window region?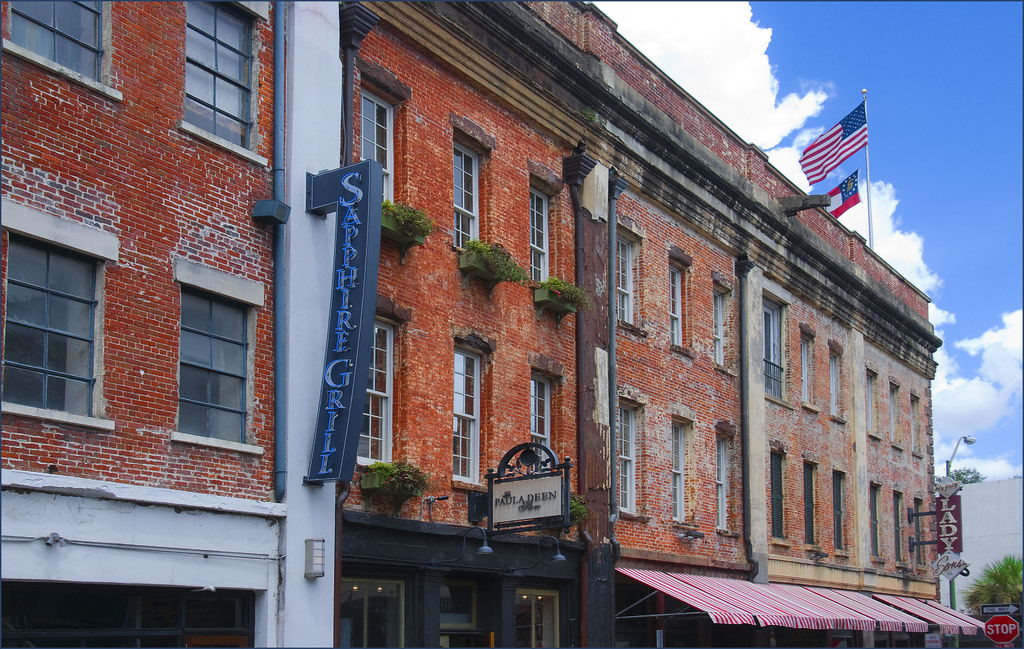
bbox=[804, 465, 817, 548]
